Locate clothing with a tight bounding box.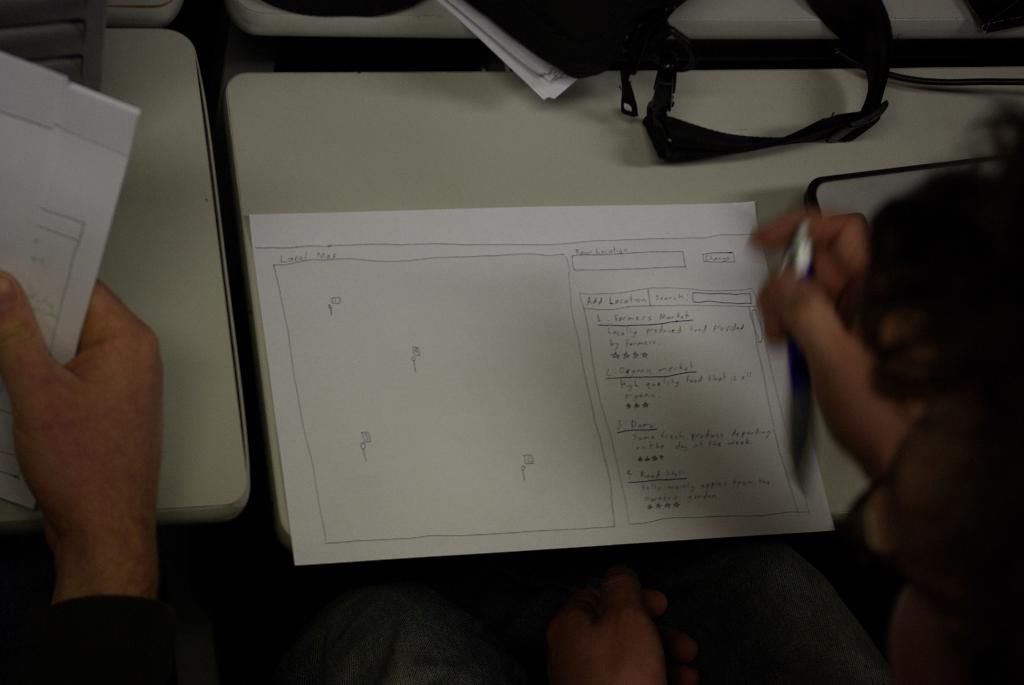
(0,597,209,684).
